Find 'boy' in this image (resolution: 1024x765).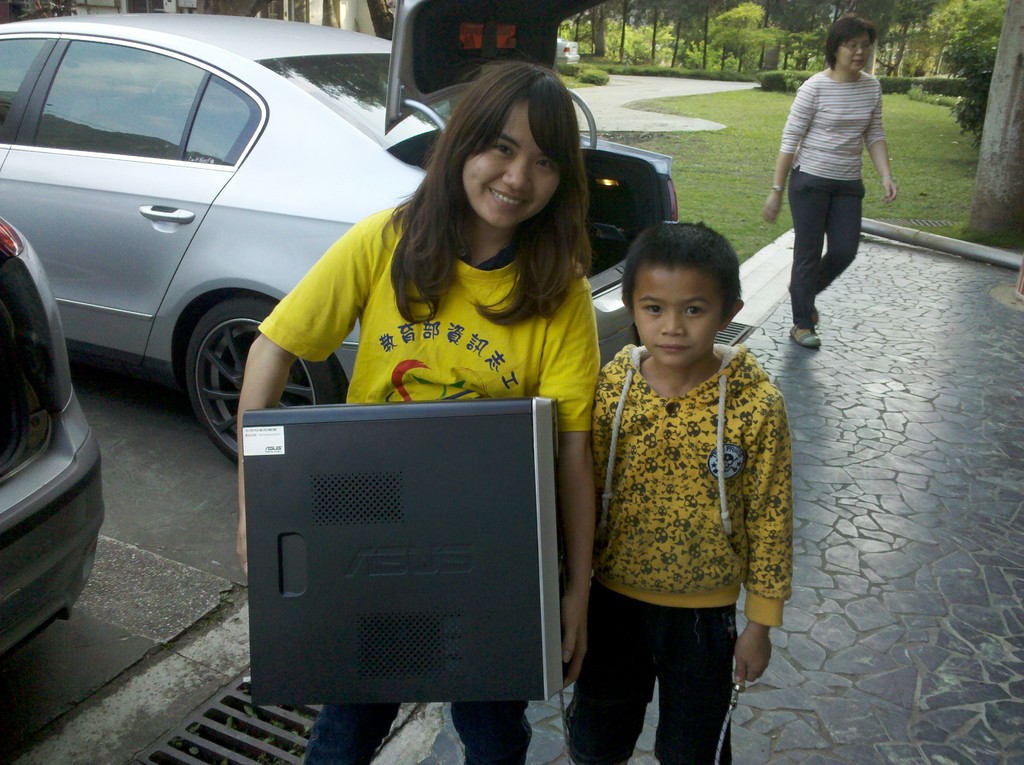
left=559, top=218, right=795, bottom=764.
